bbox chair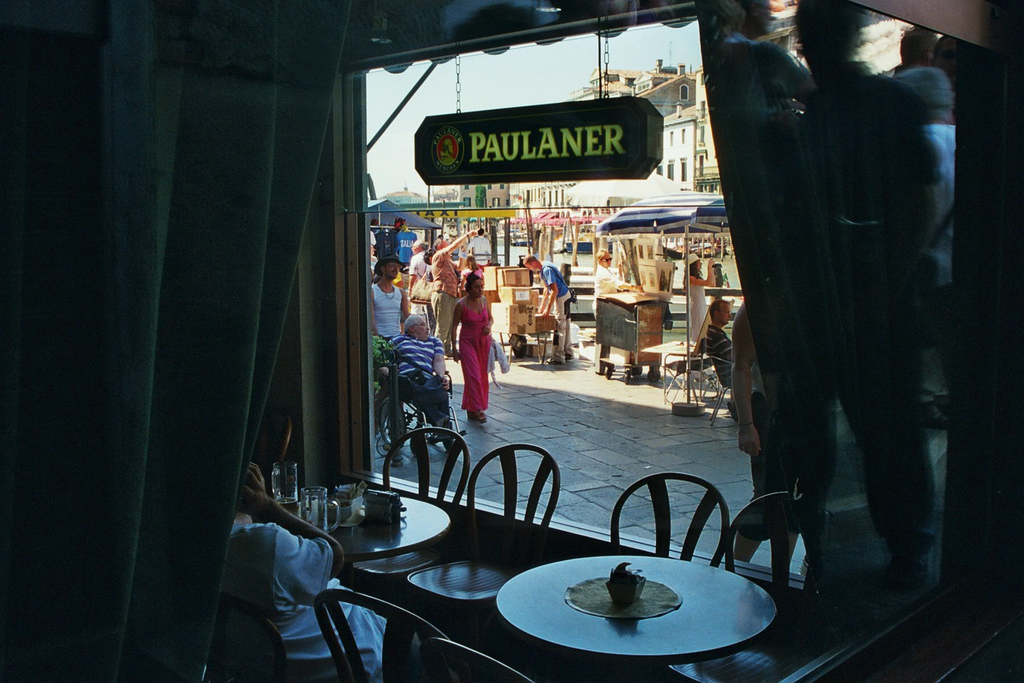
[x1=415, y1=636, x2=533, y2=682]
